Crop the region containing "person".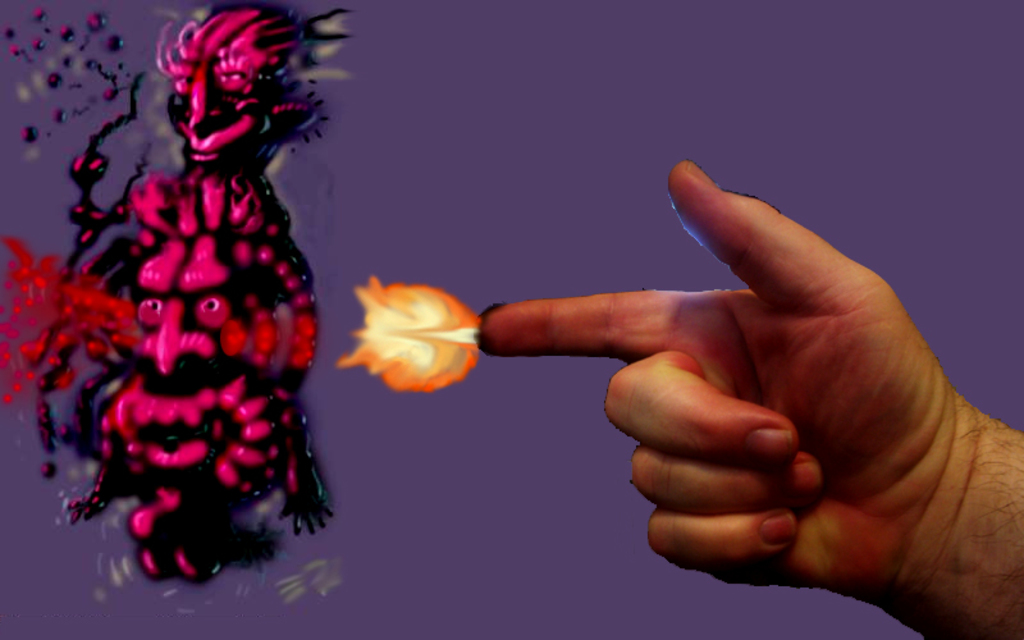
Crop region: (x1=476, y1=169, x2=1023, y2=639).
